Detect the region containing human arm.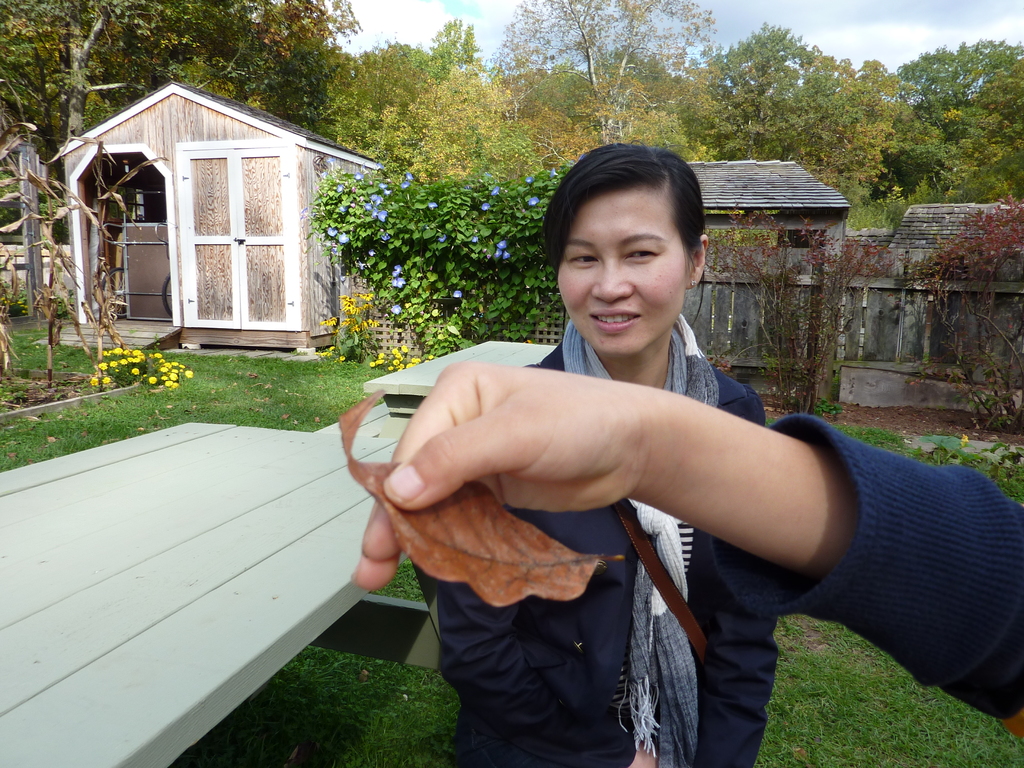
(689,377,789,767).
